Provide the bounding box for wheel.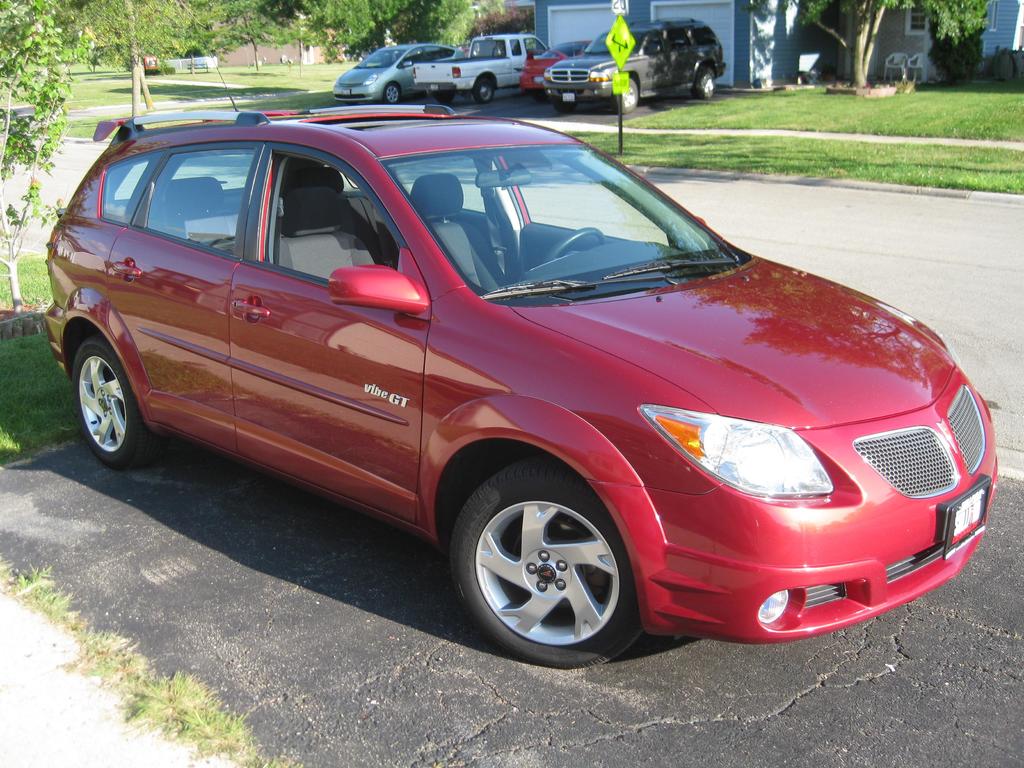
x1=554, y1=102, x2=575, y2=114.
